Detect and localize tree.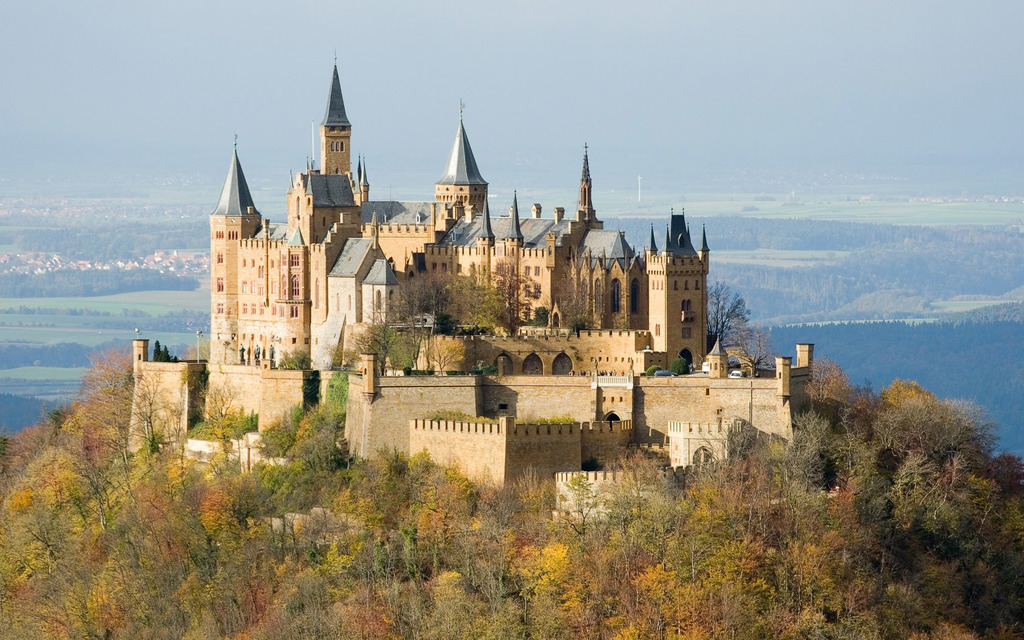
Localized at 792, 366, 848, 432.
